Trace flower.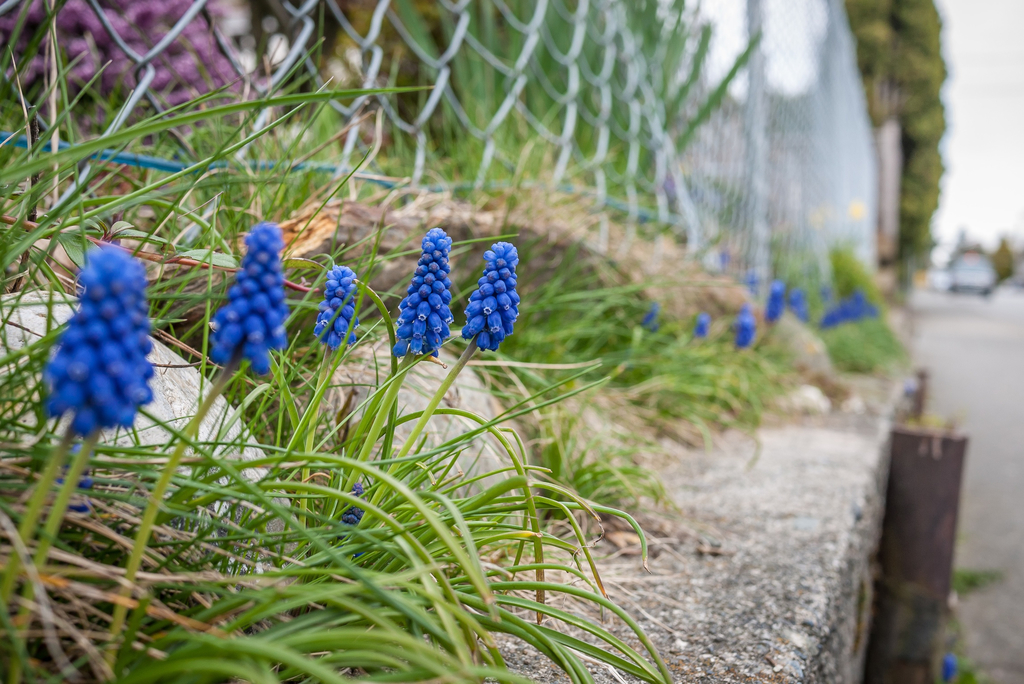
Traced to [765,272,792,320].
